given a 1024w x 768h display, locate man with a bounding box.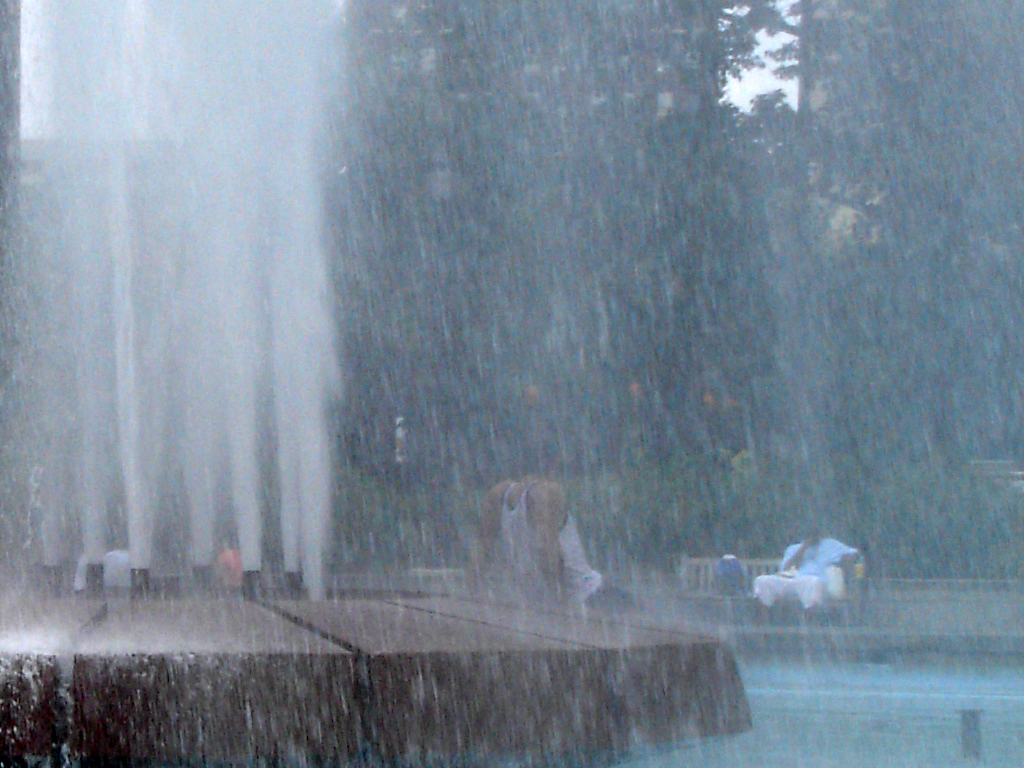
Located: x1=457, y1=412, x2=667, y2=629.
